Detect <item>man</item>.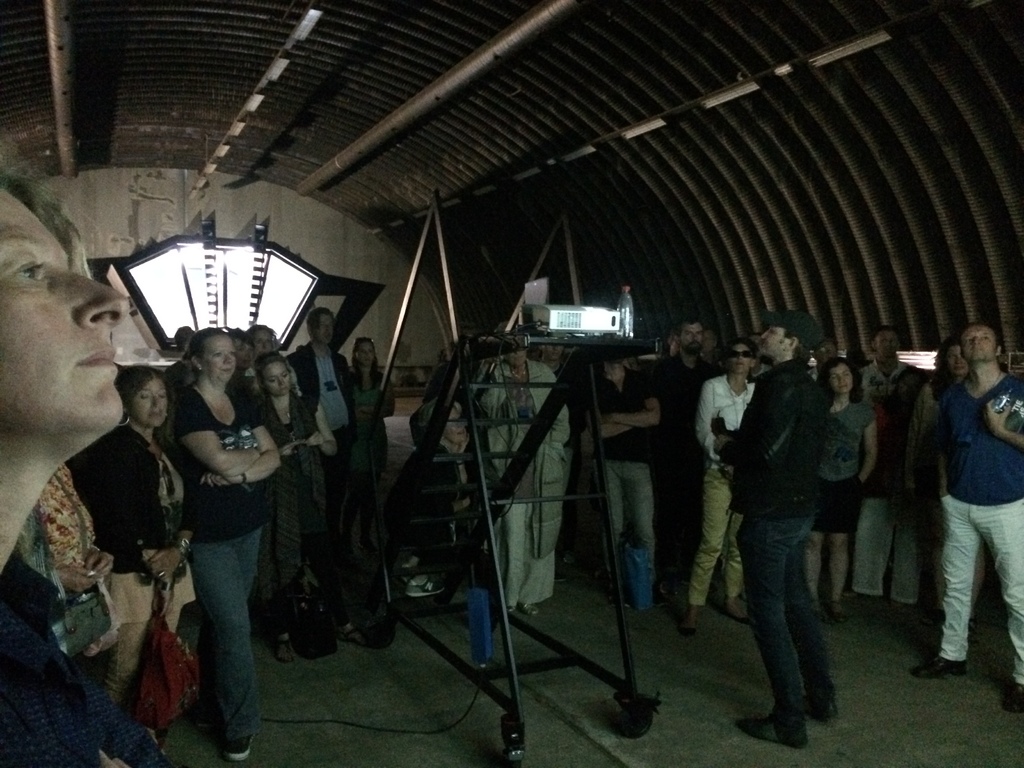
Detected at [x1=654, y1=319, x2=720, y2=594].
